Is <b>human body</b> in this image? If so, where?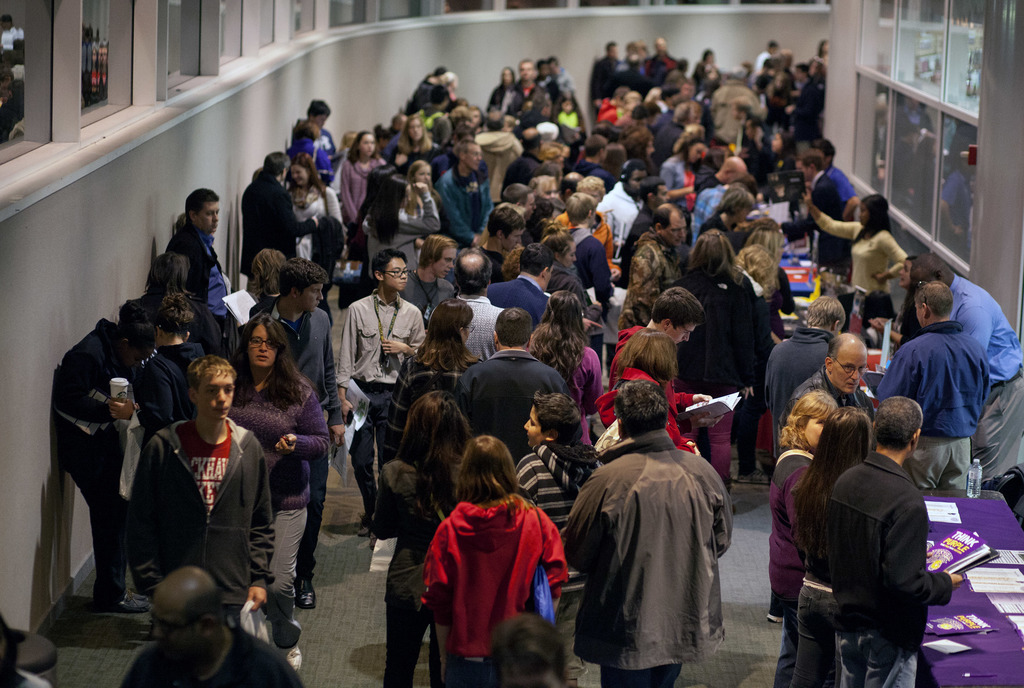
Yes, at 371, 389, 477, 686.
